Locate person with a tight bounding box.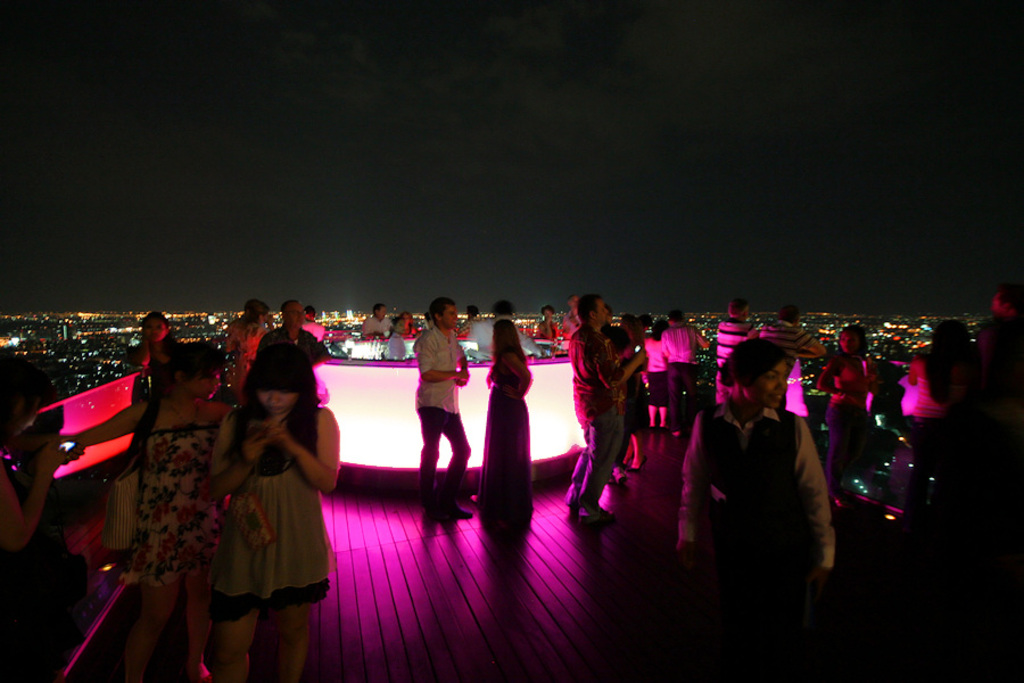
detection(666, 308, 704, 427).
